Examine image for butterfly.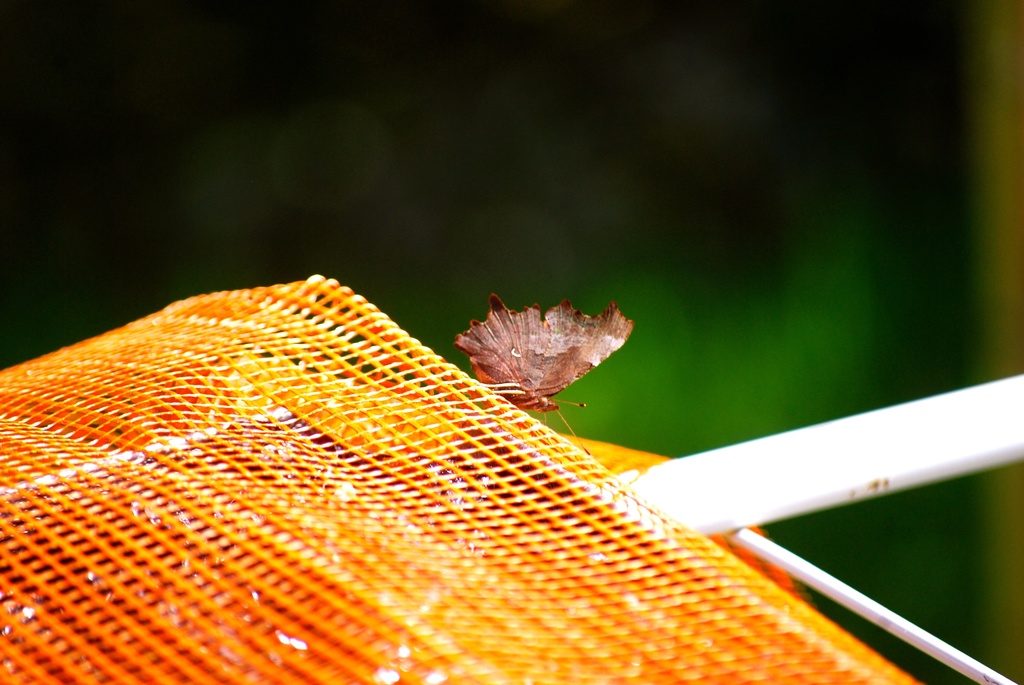
Examination result: [458,295,625,427].
